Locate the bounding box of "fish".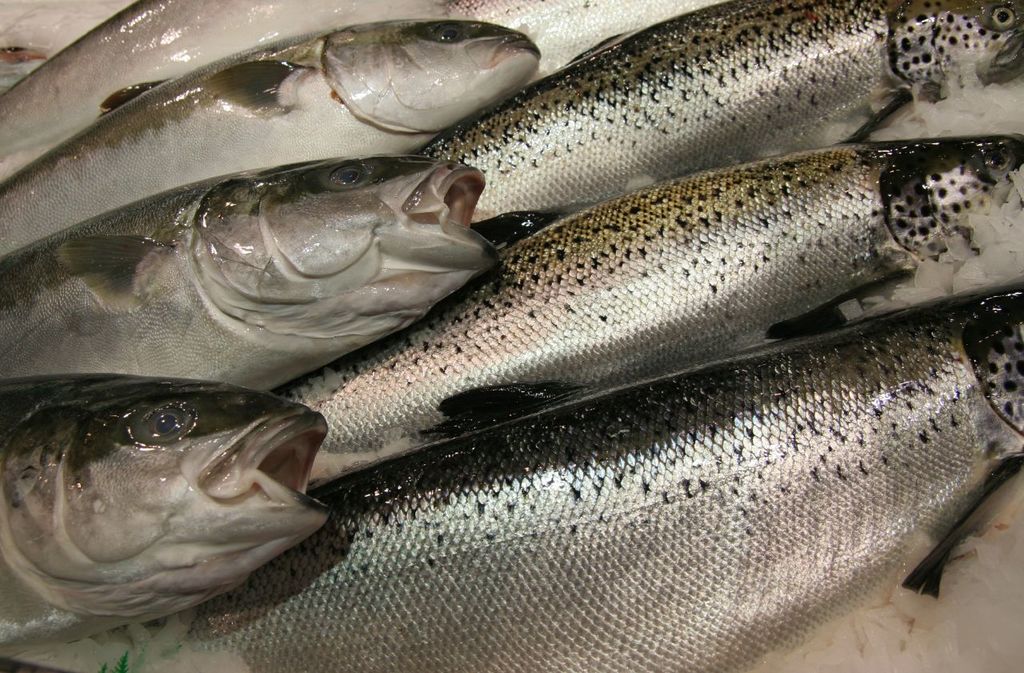
Bounding box: <box>0,275,1023,672</box>.
